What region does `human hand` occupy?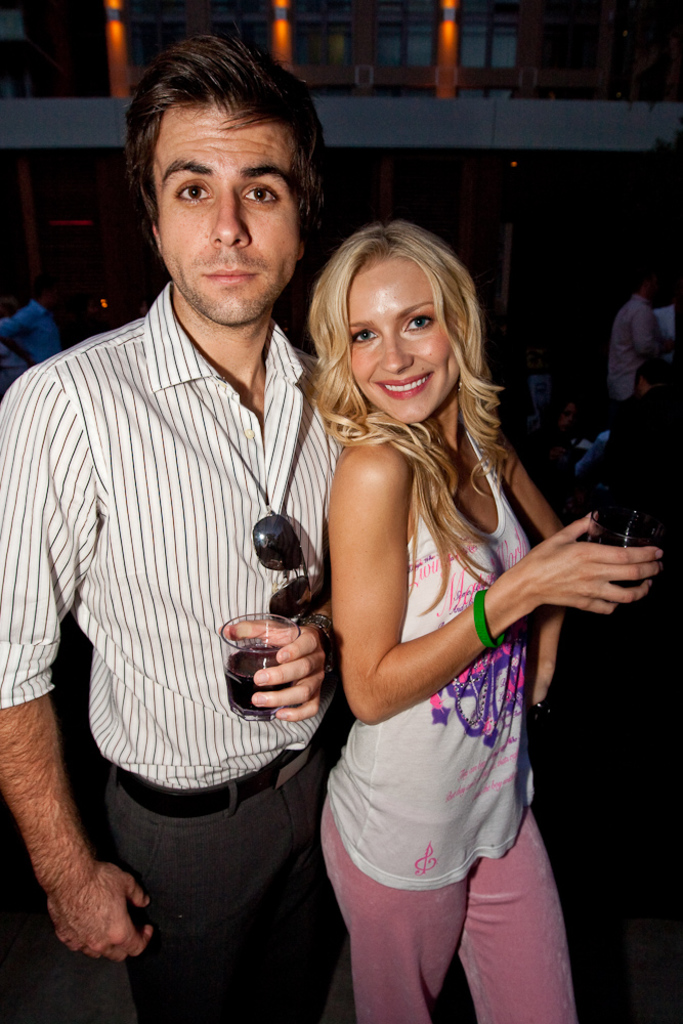
BBox(495, 527, 660, 616).
